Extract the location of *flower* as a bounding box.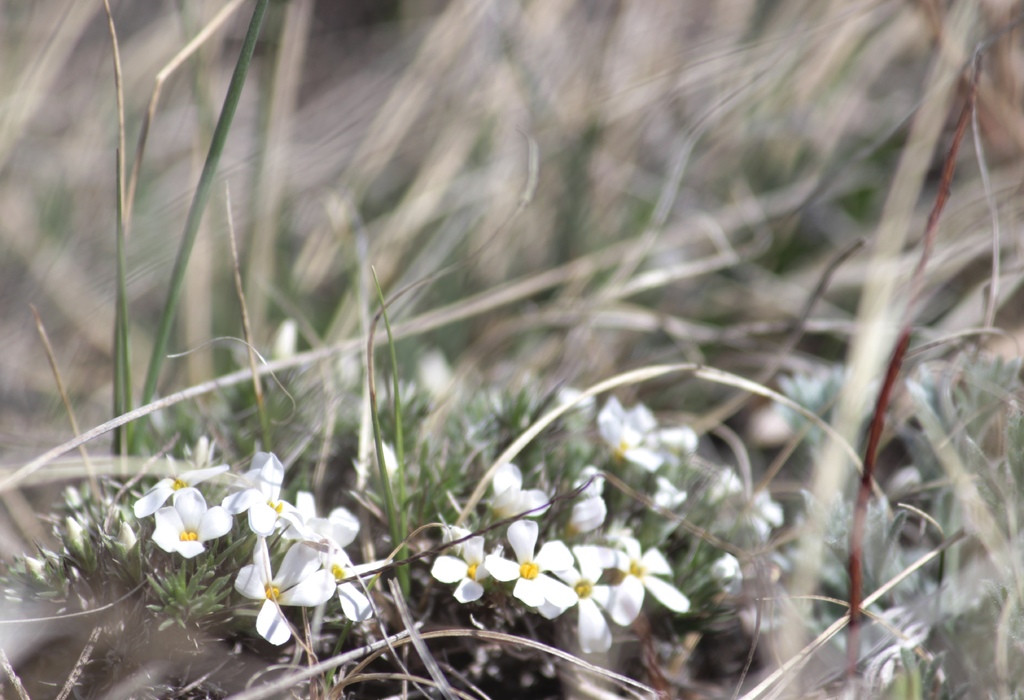
crop(261, 532, 343, 638).
